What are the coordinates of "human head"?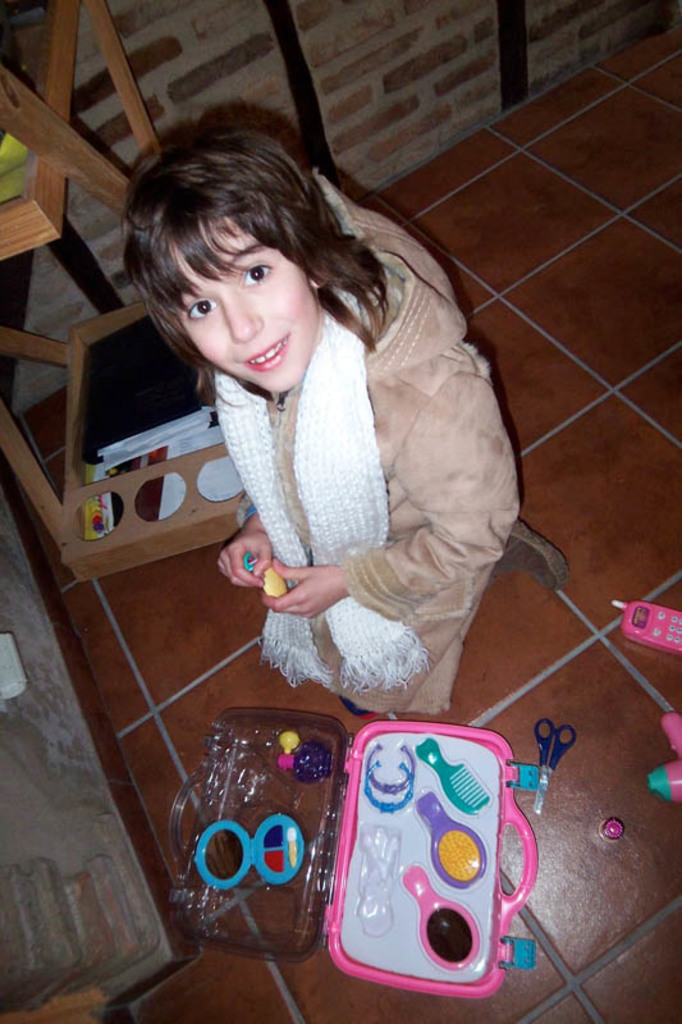
116:122:385:372.
